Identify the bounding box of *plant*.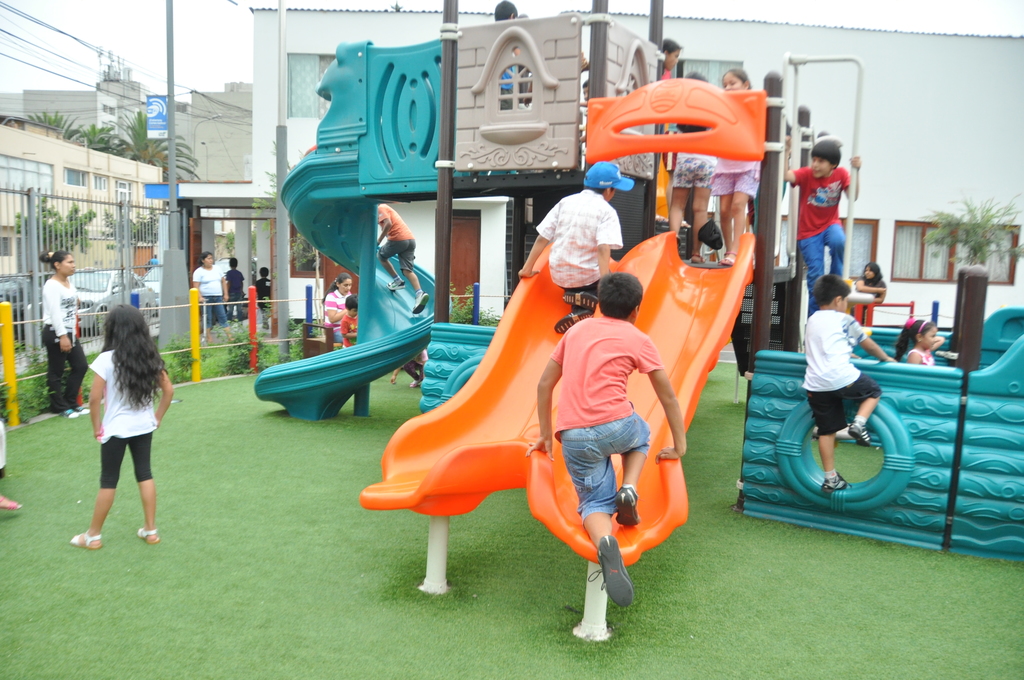
Rect(144, 329, 229, 380).
